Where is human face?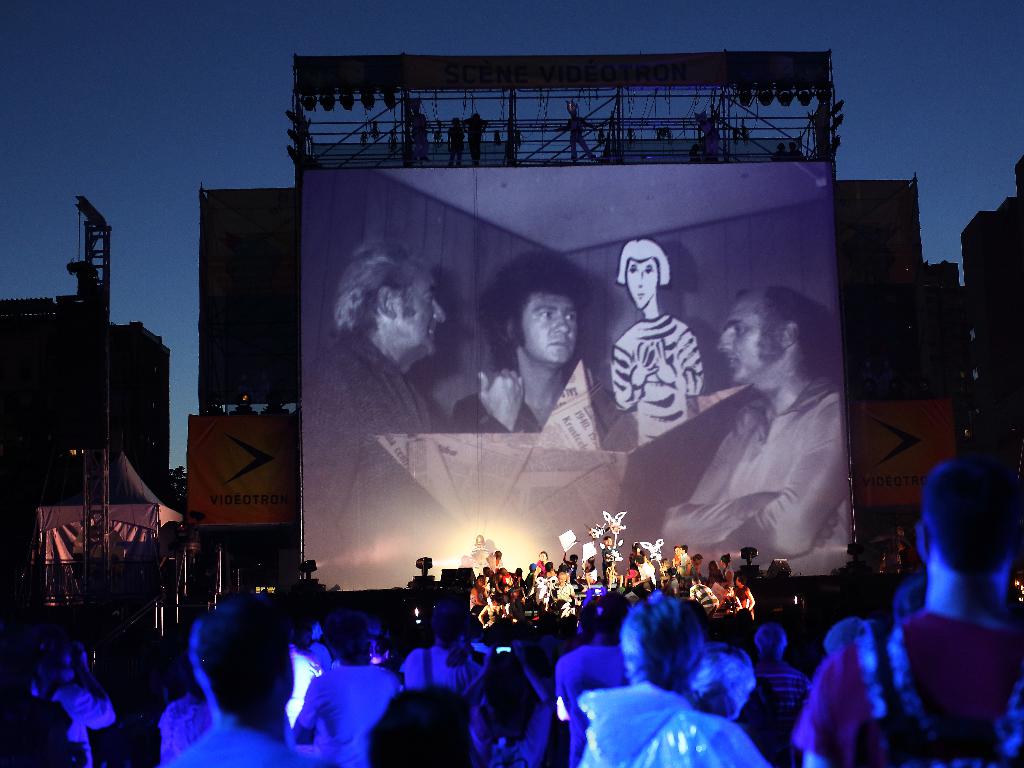
box(711, 295, 764, 377).
